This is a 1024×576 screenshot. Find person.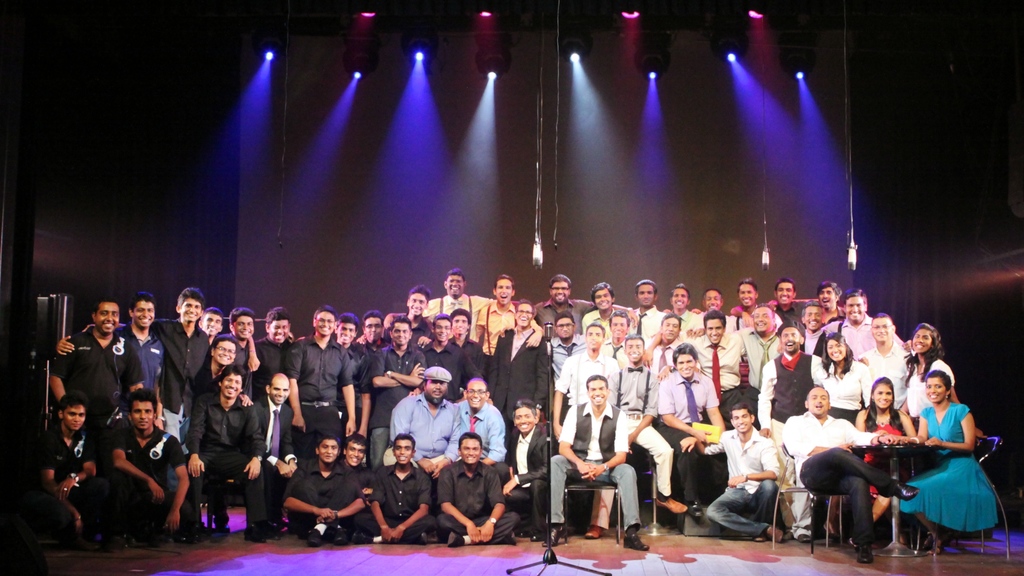
Bounding box: pyautogui.locateOnScreen(489, 272, 520, 352).
